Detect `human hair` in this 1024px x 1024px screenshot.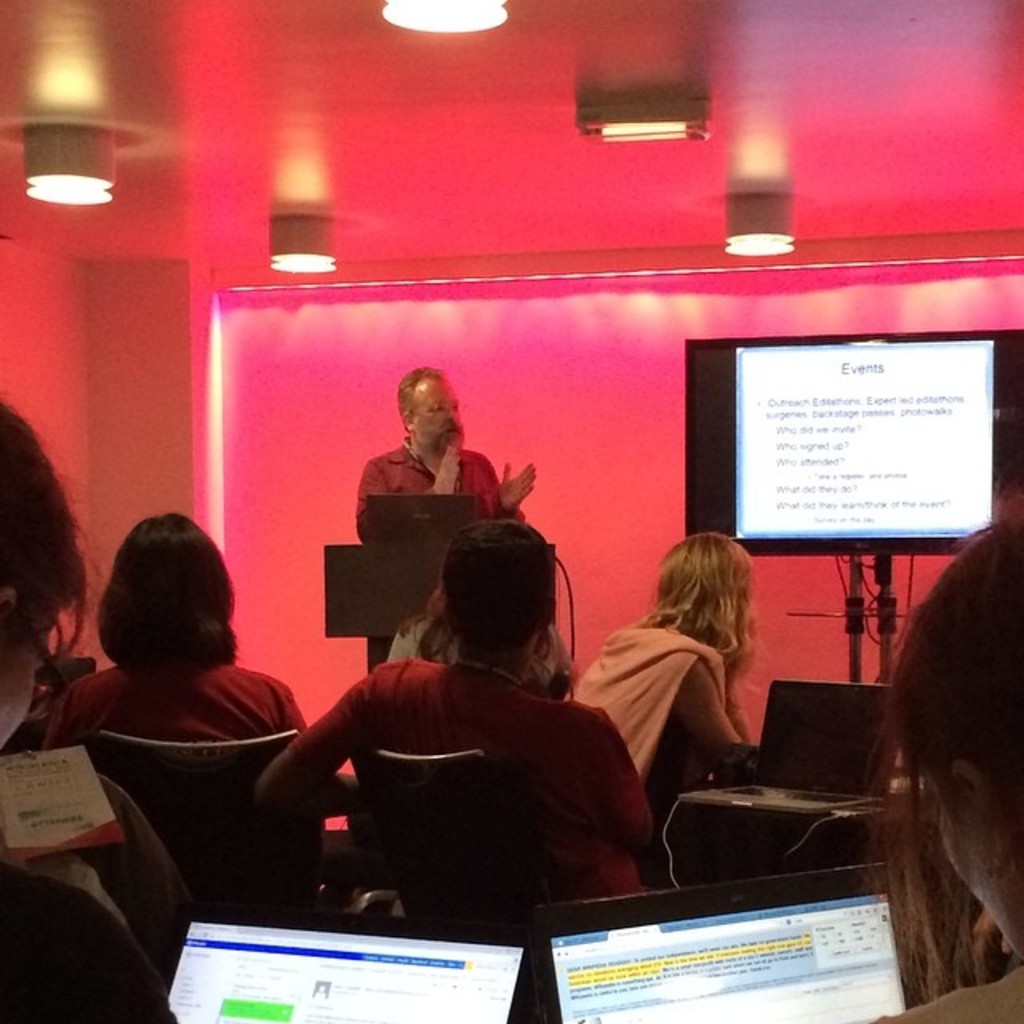
Detection: [397, 368, 450, 435].
